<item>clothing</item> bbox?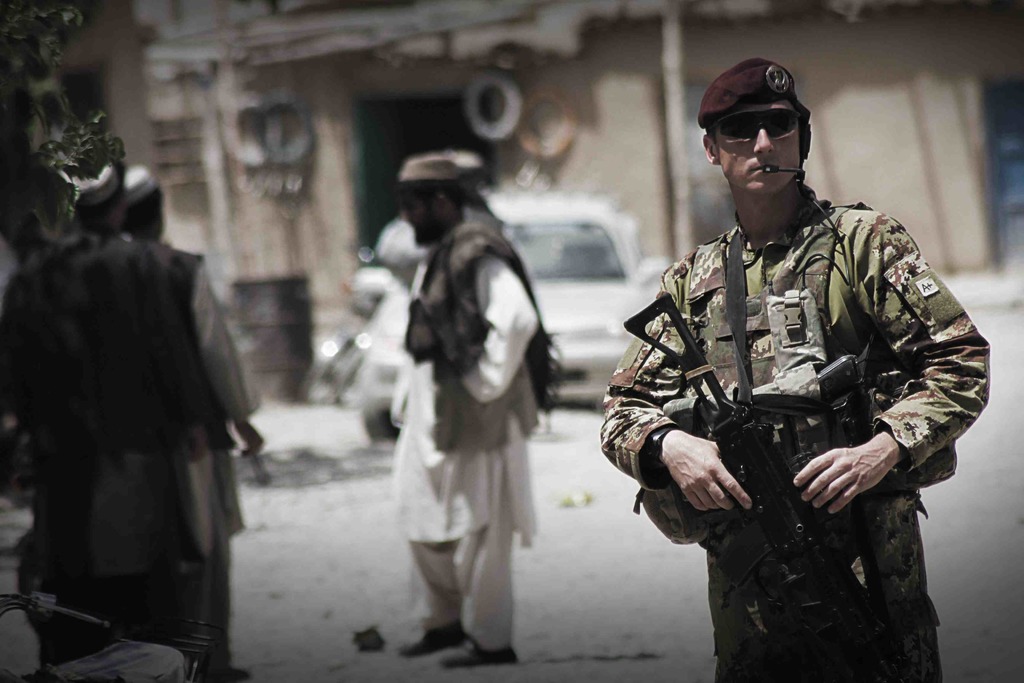
l=0, t=232, r=210, b=671
